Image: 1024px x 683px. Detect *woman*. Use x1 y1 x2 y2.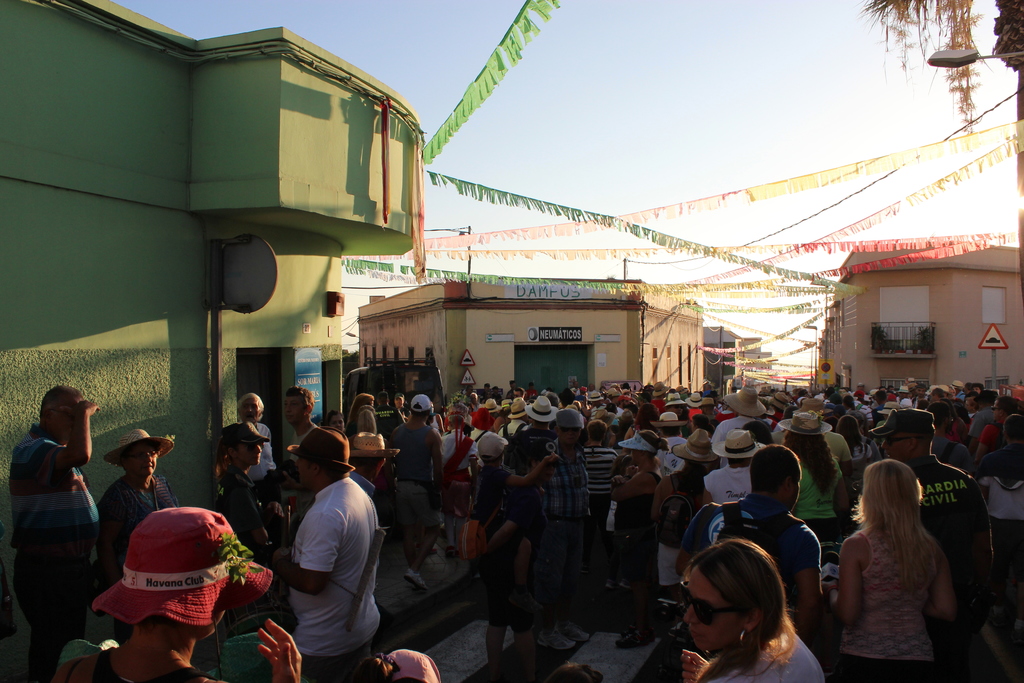
93 423 177 625.
